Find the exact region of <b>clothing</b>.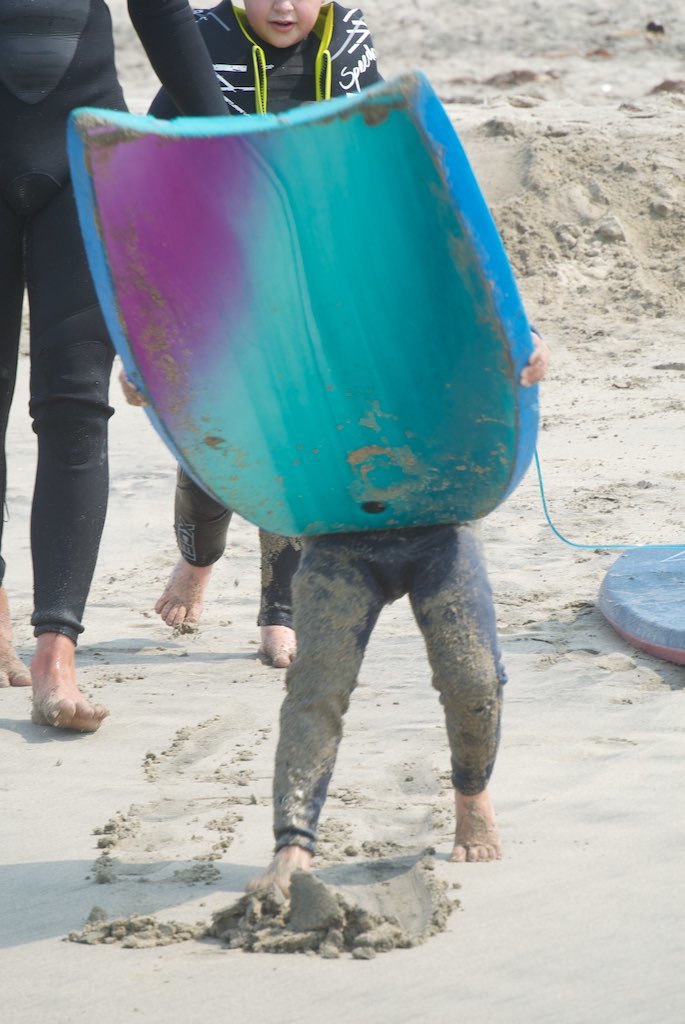
Exact region: left=264, top=530, right=515, bottom=847.
